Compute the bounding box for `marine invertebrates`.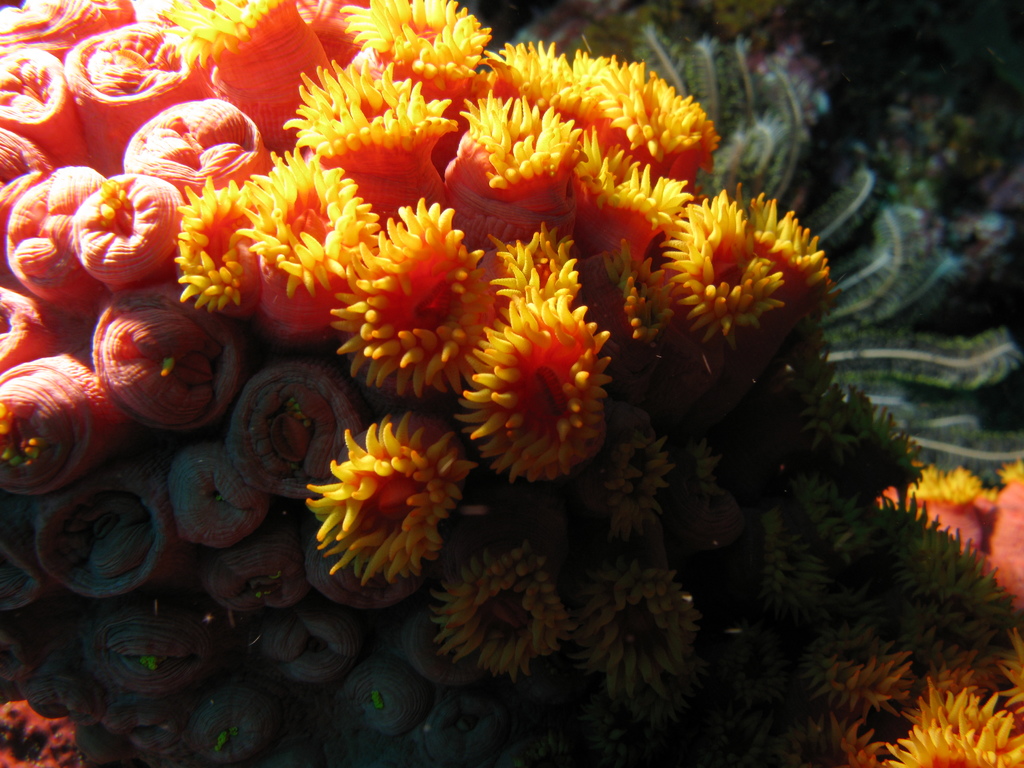
{"x1": 76, "y1": 273, "x2": 260, "y2": 445}.
